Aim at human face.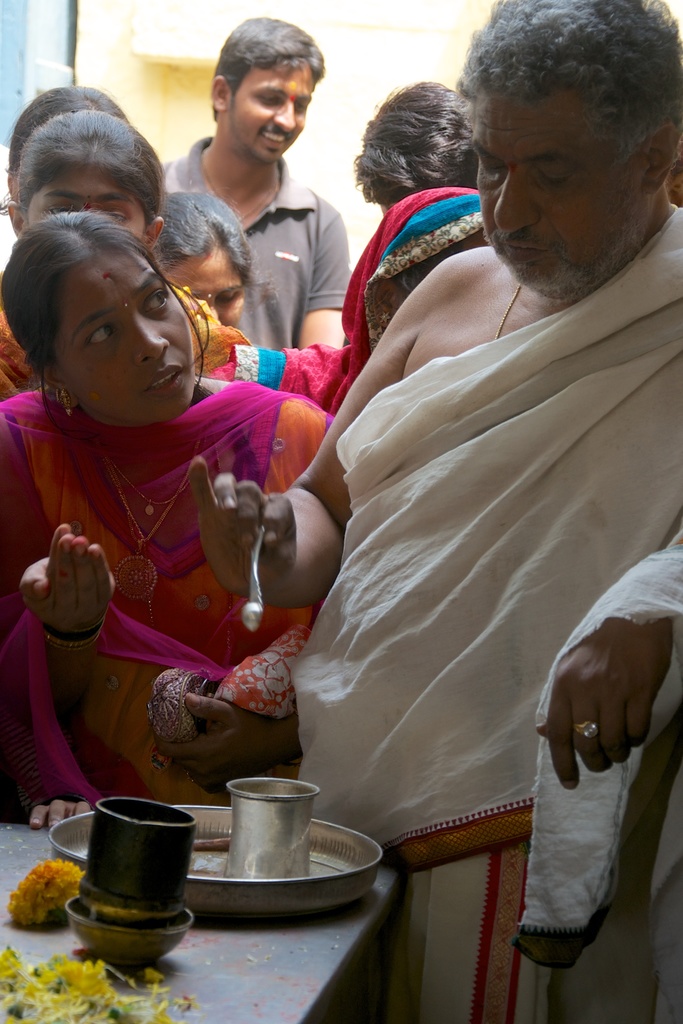
Aimed at <box>168,248,249,323</box>.
